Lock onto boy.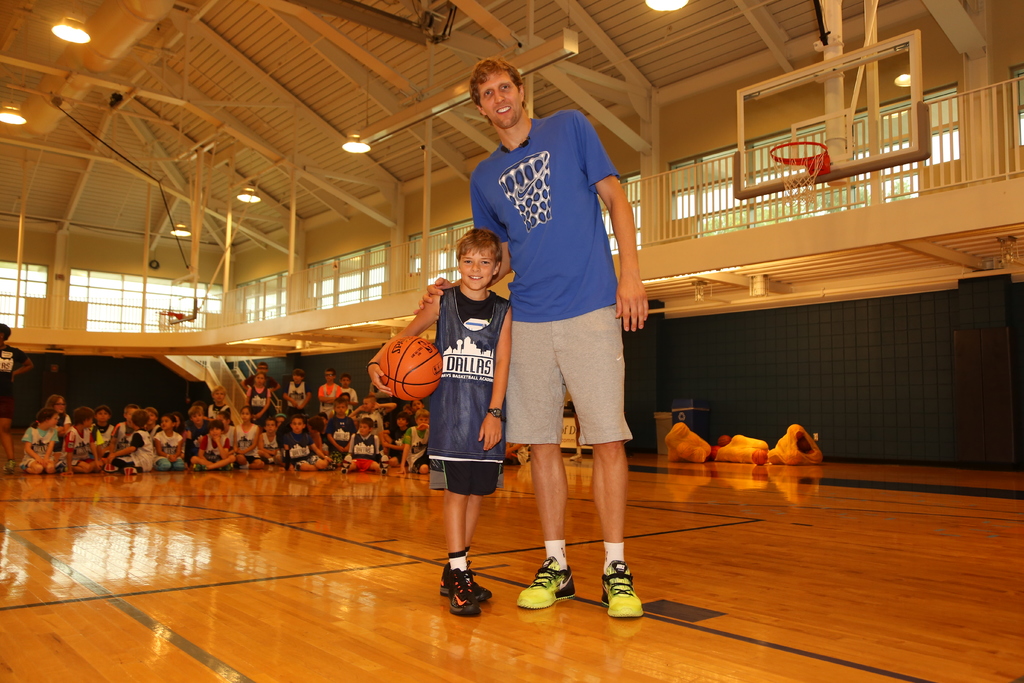
Locked: 316/368/339/422.
